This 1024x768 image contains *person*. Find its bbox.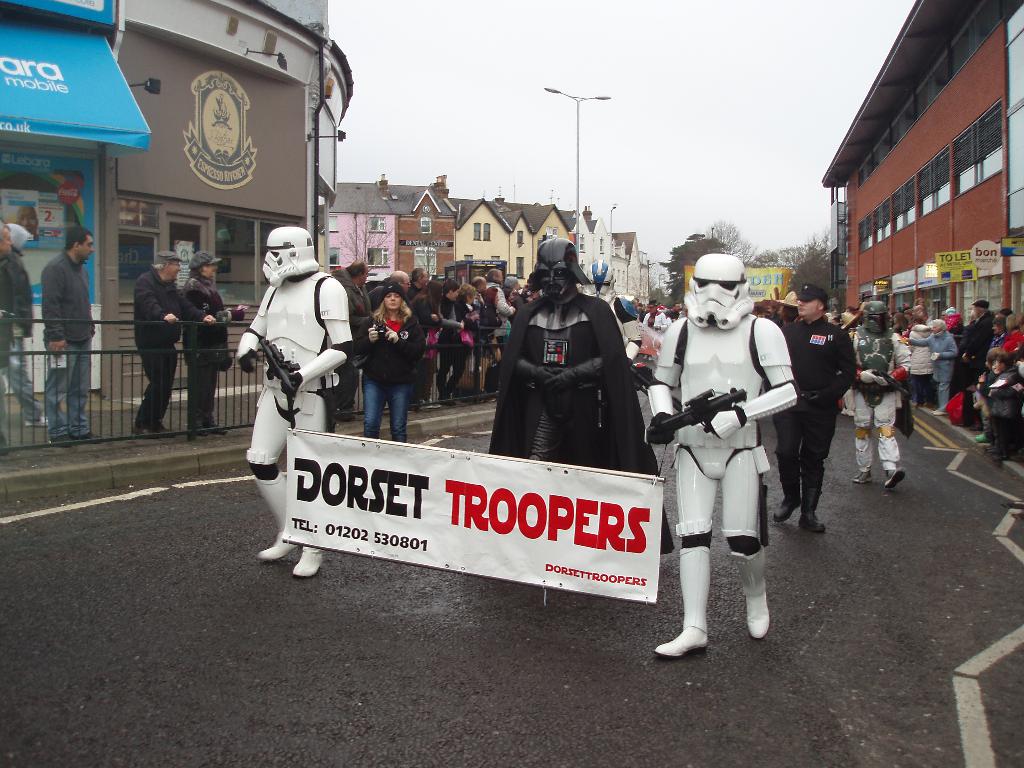
(772,280,856,537).
